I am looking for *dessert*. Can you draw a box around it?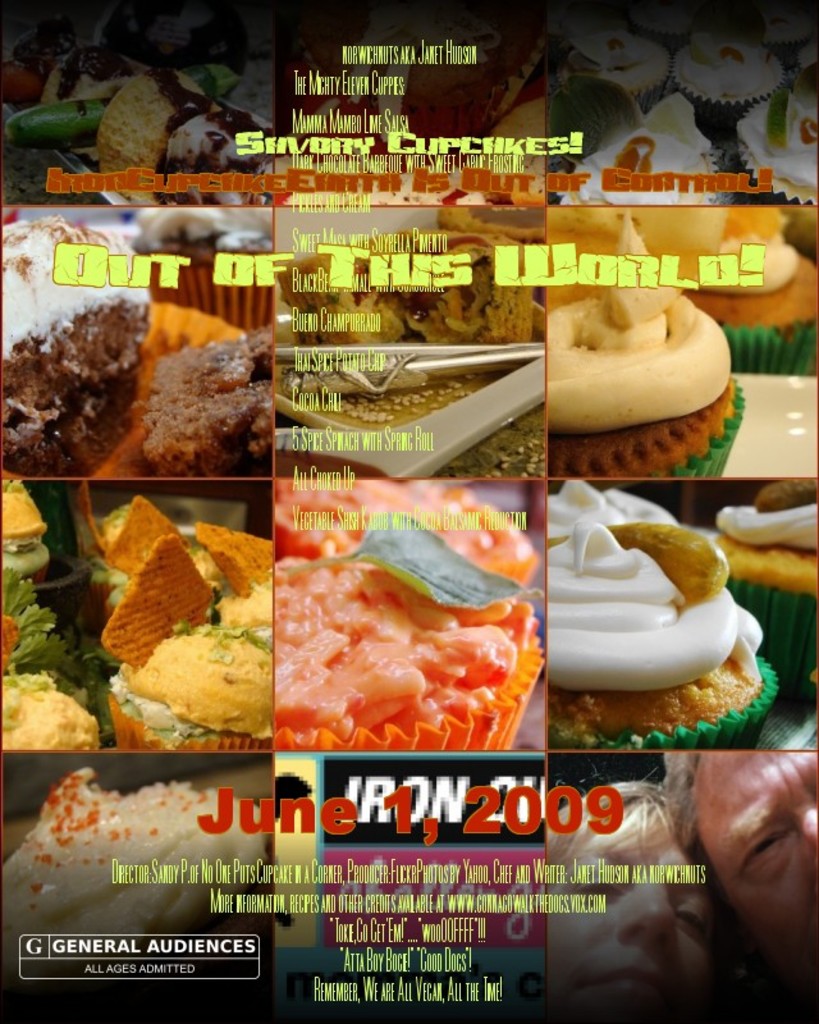
Sure, the bounding box is [left=147, top=332, right=278, bottom=477].
